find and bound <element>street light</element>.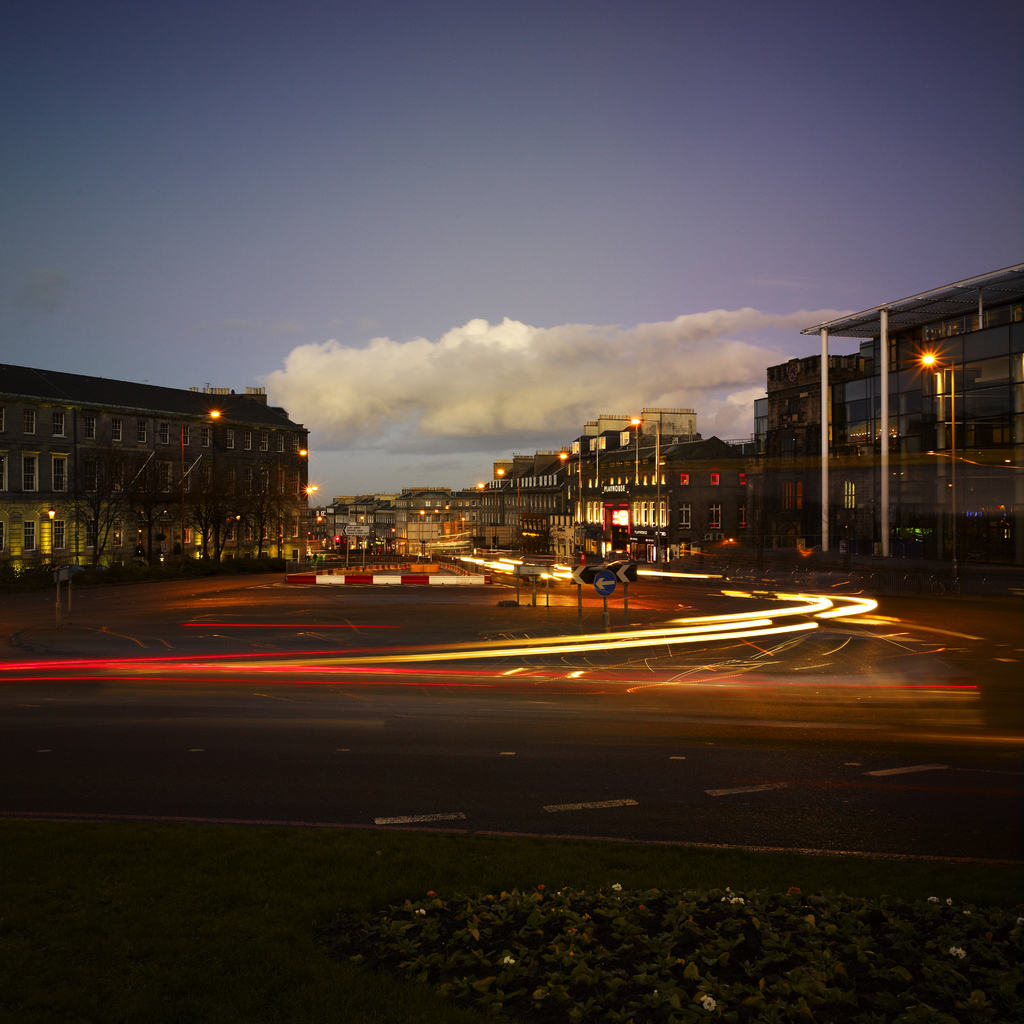
Bound: rect(915, 344, 961, 573).
